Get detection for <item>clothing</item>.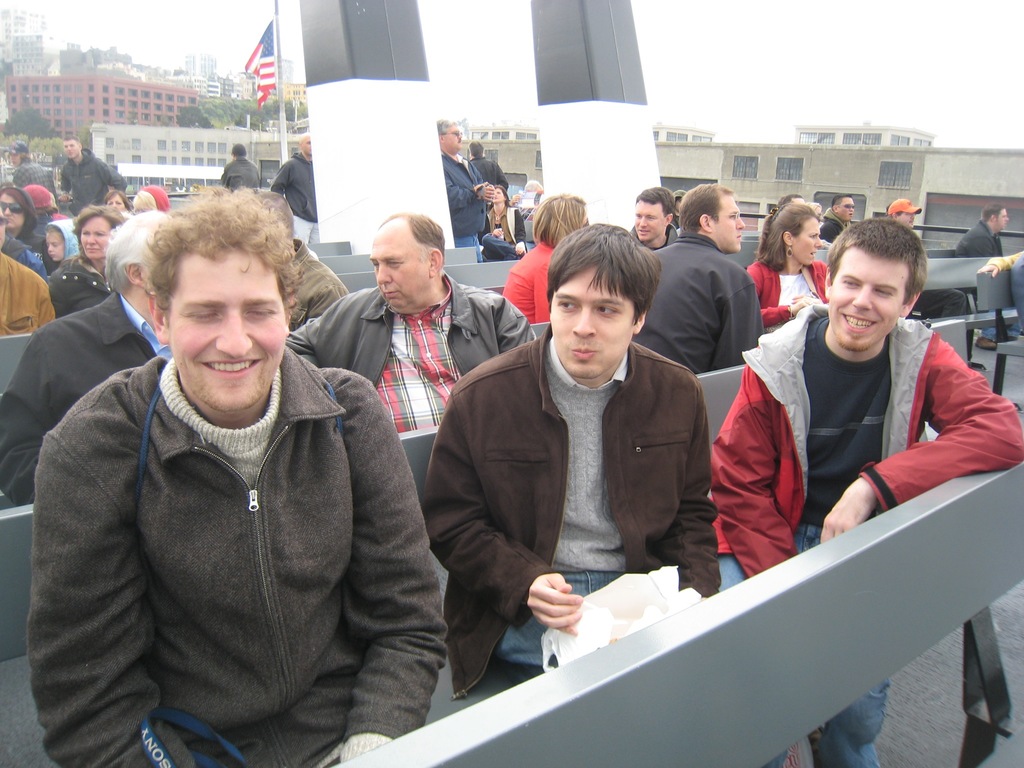
Detection: bbox(826, 218, 852, 238).
